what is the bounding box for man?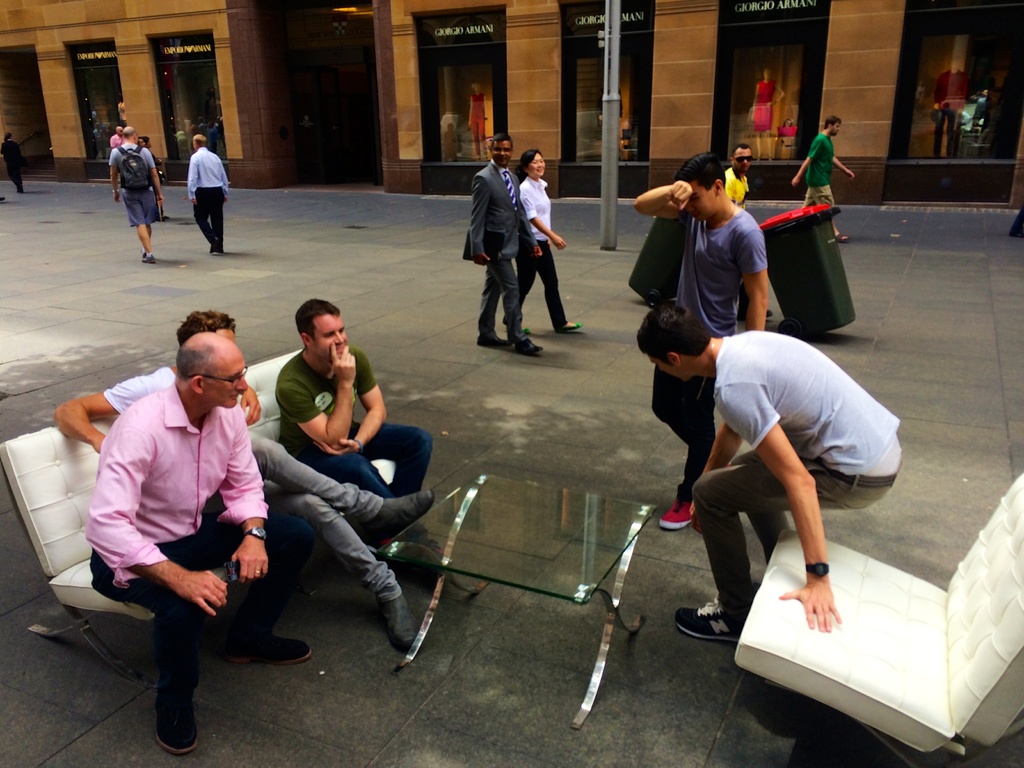
[111, 127, 125, 156].
